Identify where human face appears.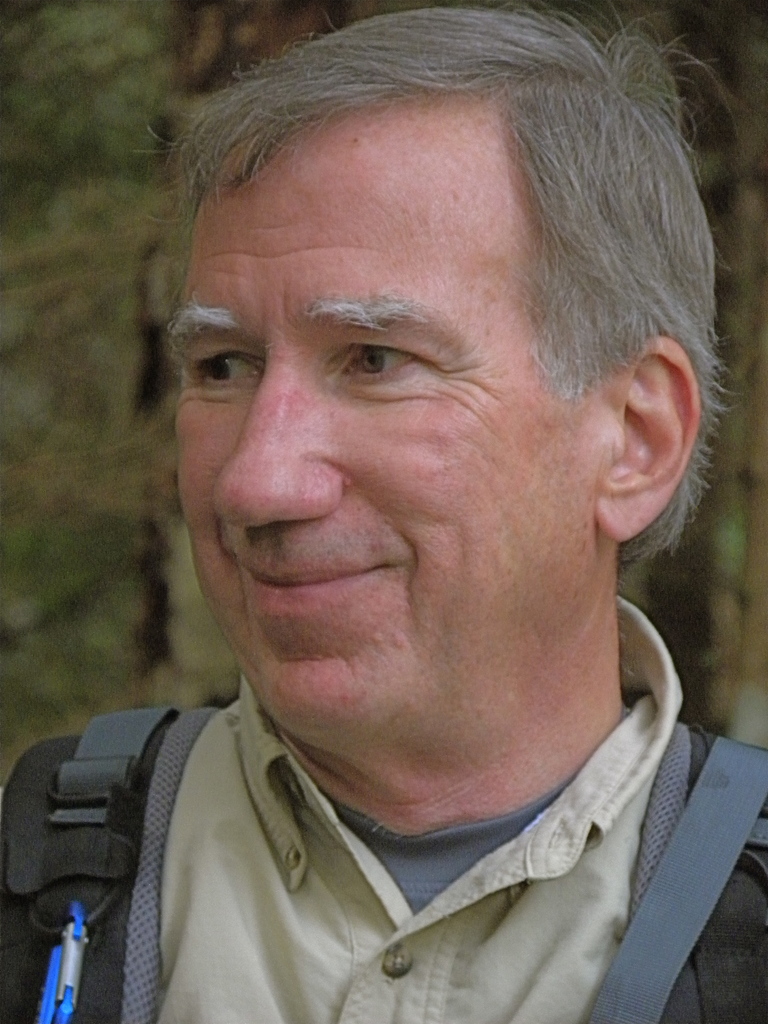
Appears at x1=168, y1=116, x2=598, y2=735.
